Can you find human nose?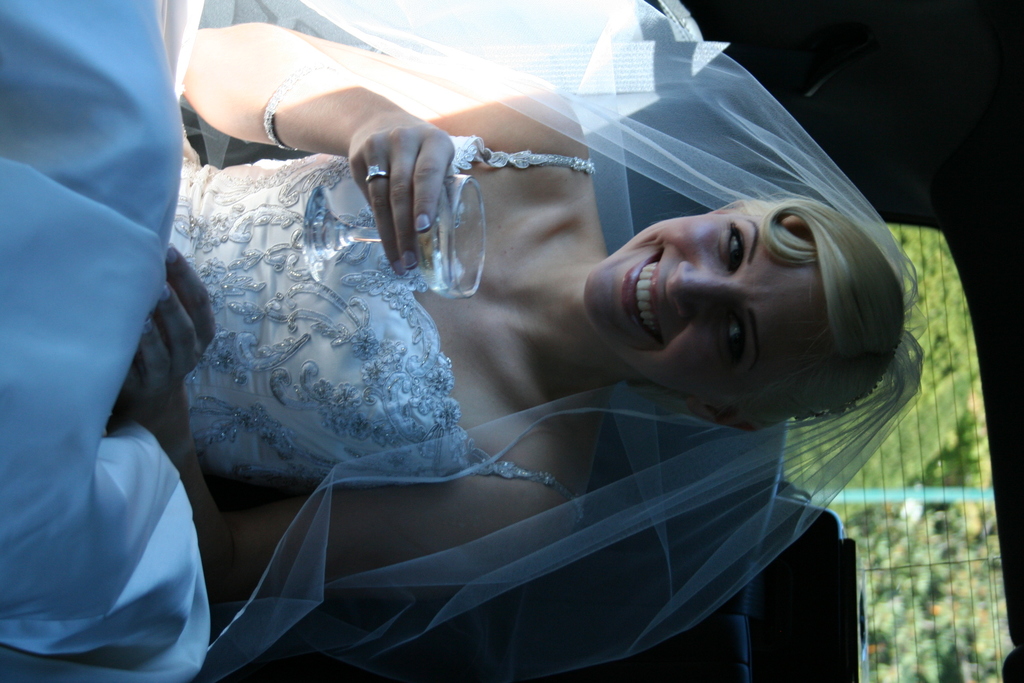
Yes, bounding box: pyautogui.locateOnScreen(666, 263, 739, 320).
